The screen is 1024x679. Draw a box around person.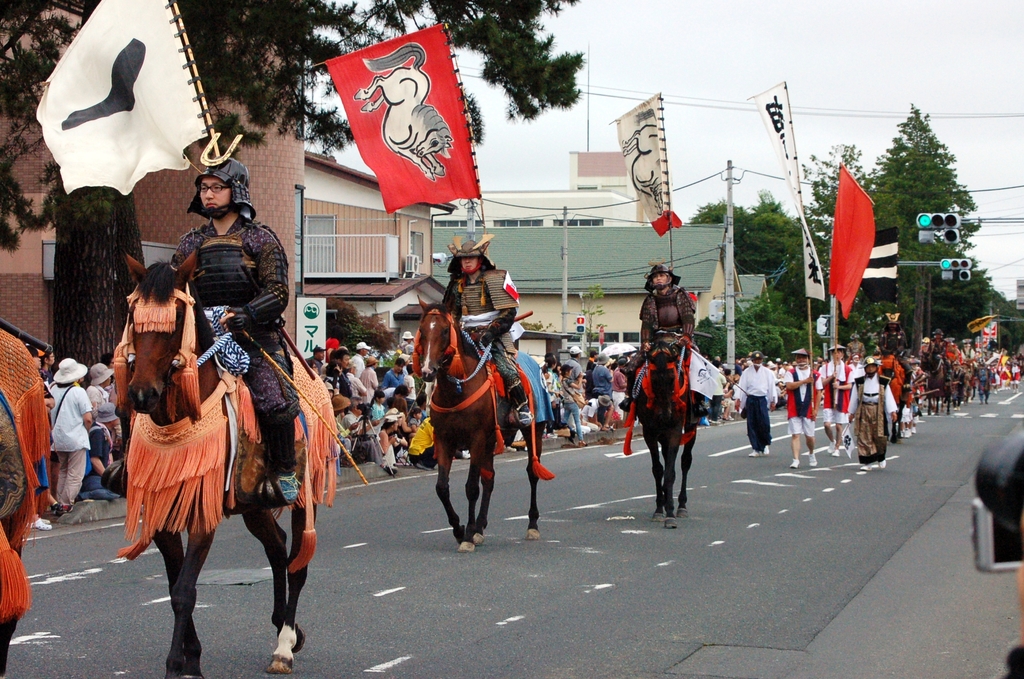
[109,153,298,511].
